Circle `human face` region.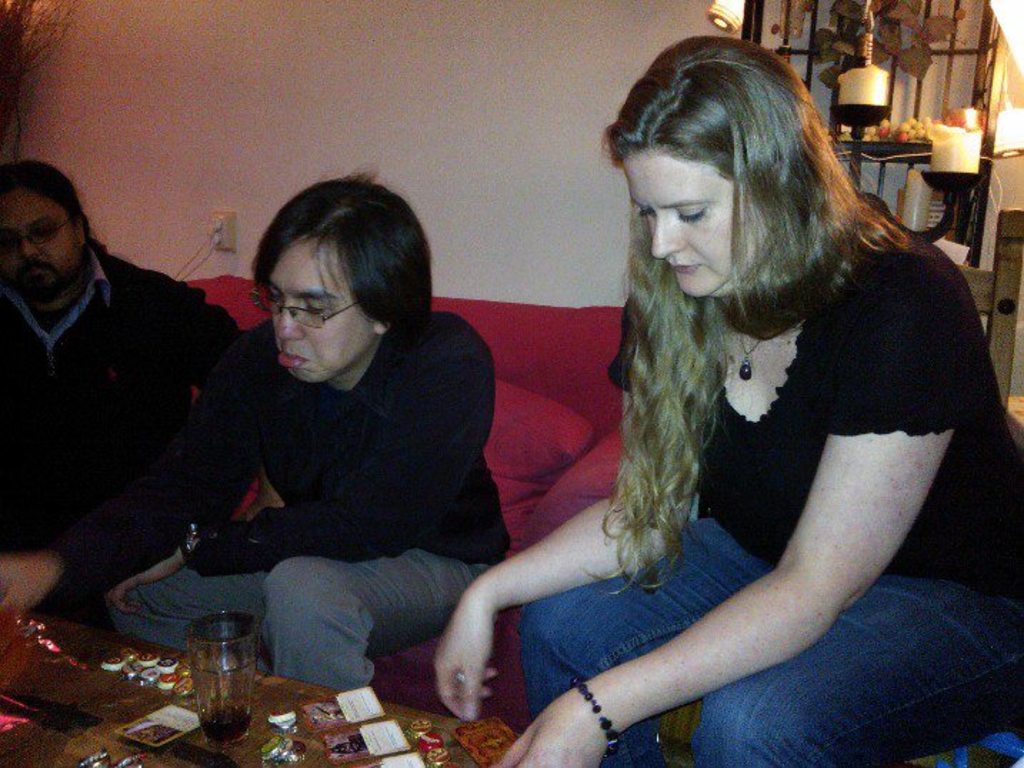
Region: crop(0, 188, 80, 294).
